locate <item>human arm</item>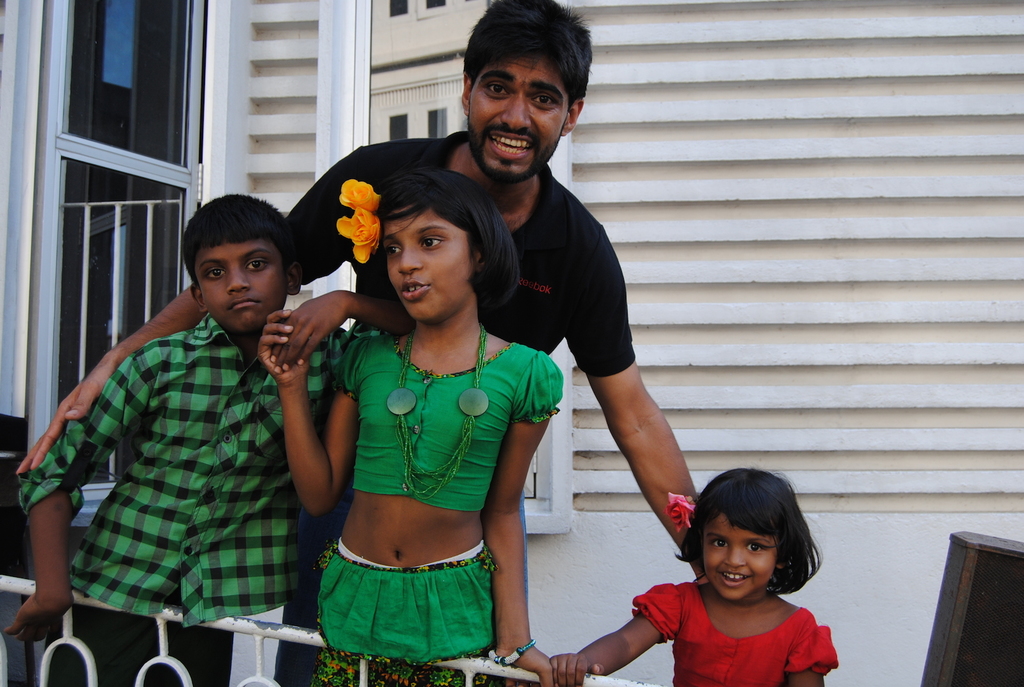
[781,613,828,686]
